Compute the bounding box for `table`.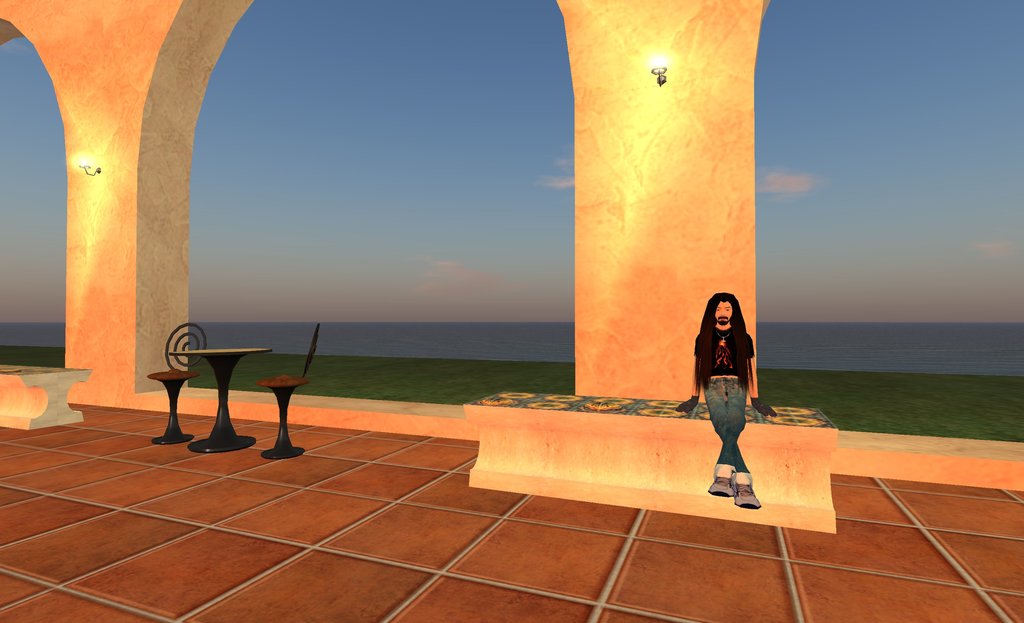
(x1=158, y1=343, x2=260, y2=448).
